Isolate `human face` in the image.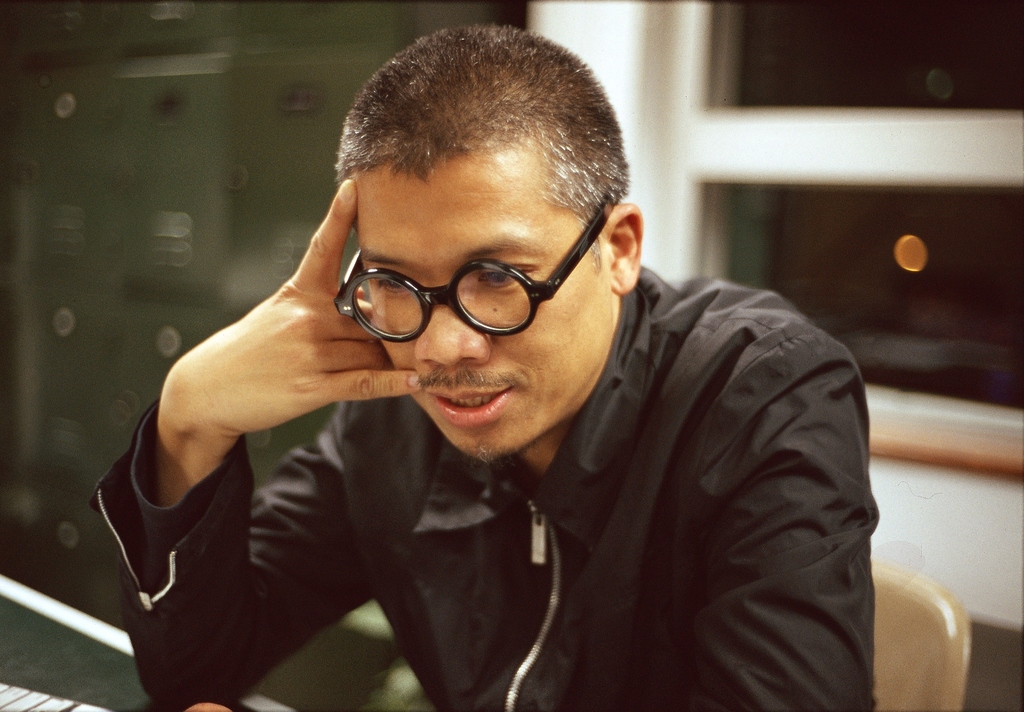
Isolated region: locate(332, 158, 618, 465).
